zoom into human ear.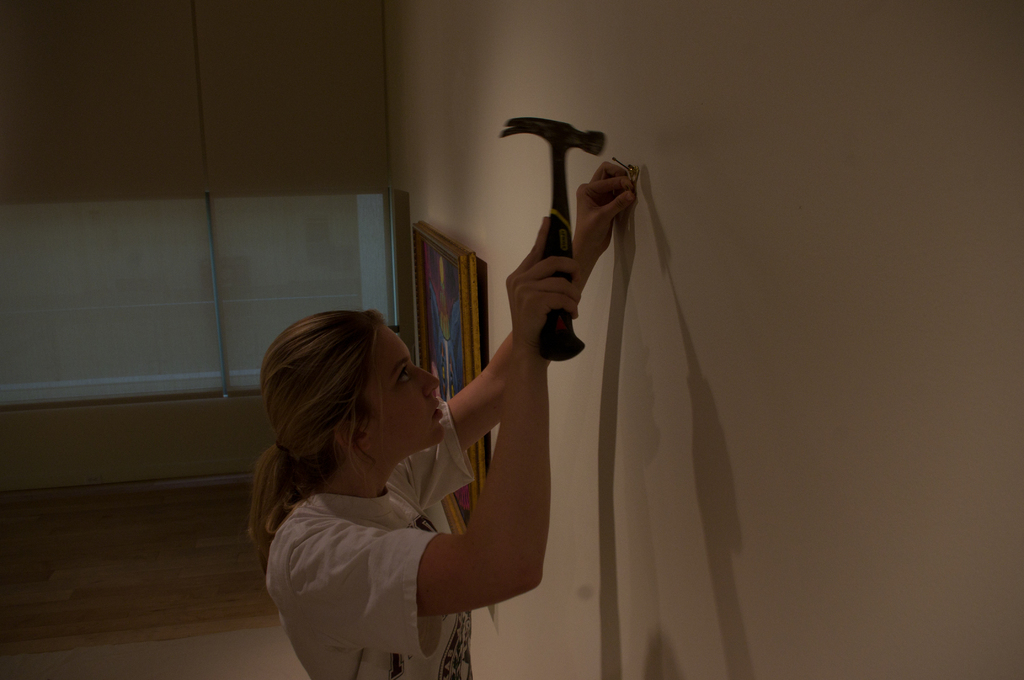
Zoom target: [332,417,370,449].
